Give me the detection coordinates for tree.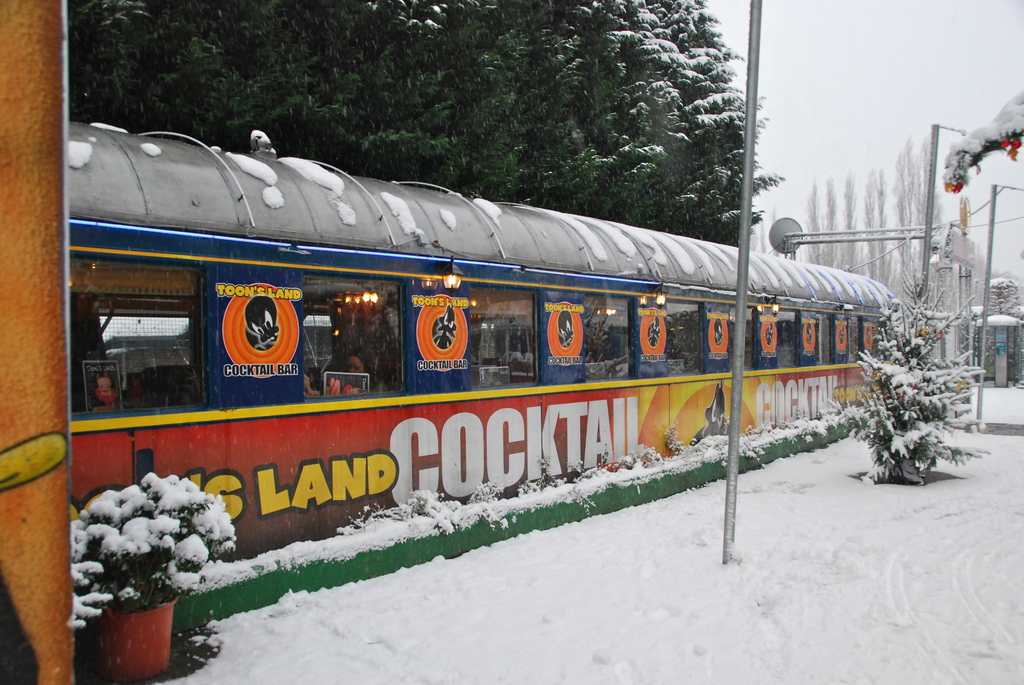
<region>854, 304, 977, 493</region>.
